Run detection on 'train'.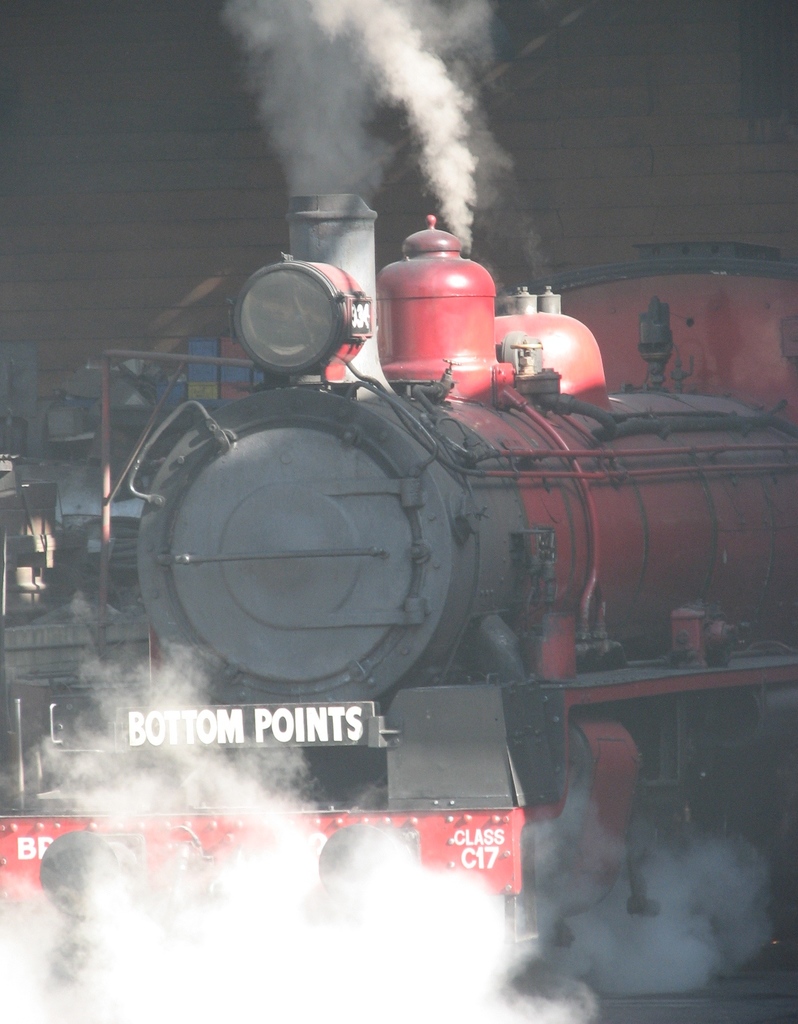
Result: (x1=0, y1=189, x2=797, y2=1023).
